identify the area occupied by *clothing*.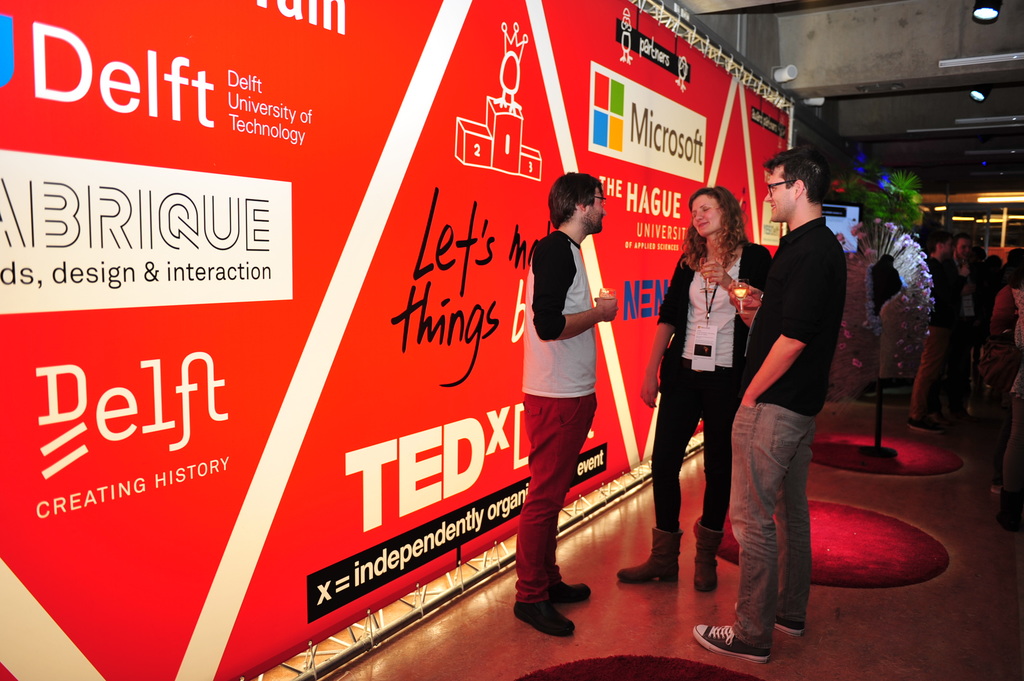
Area: (x1=513, y1=228, x2=597, y2=603).
